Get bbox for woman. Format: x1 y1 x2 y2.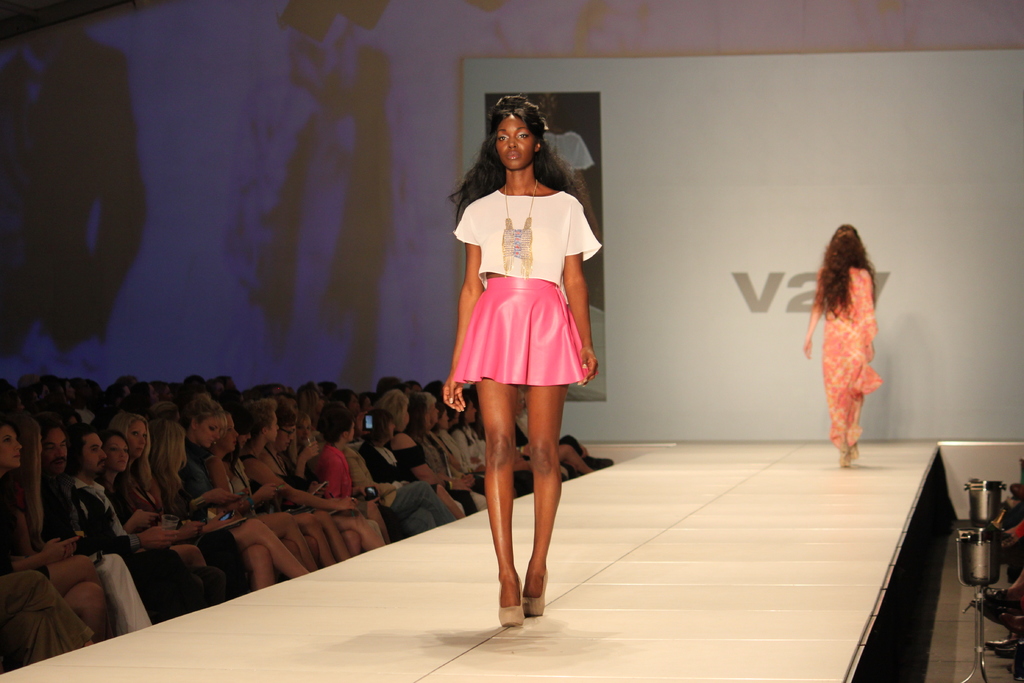
101 427 222 612.
